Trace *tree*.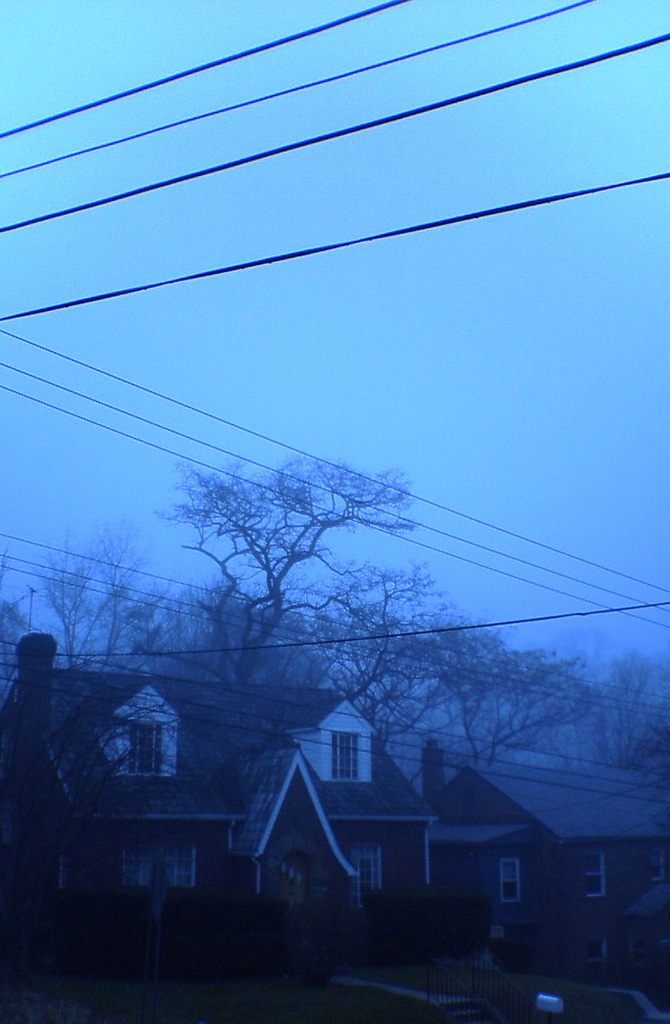
Traced to <region>310, 583, 488, 771</region>.
